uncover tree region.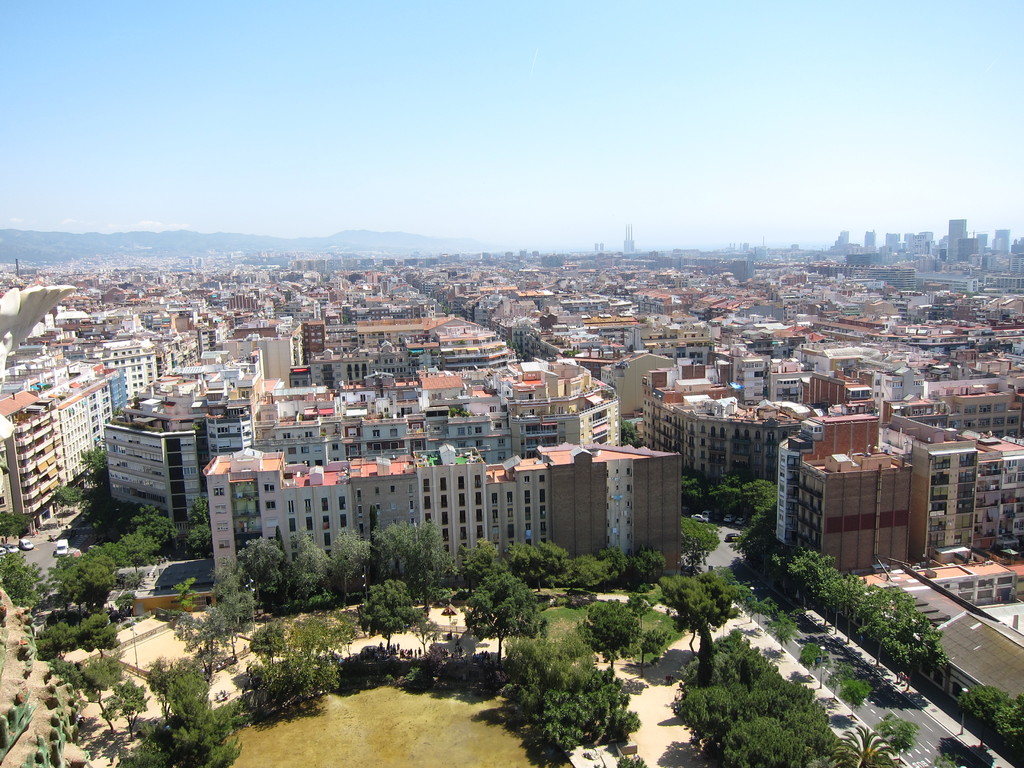
Uncovered: (x1=167, y1=562, x2=255, y2=686).
